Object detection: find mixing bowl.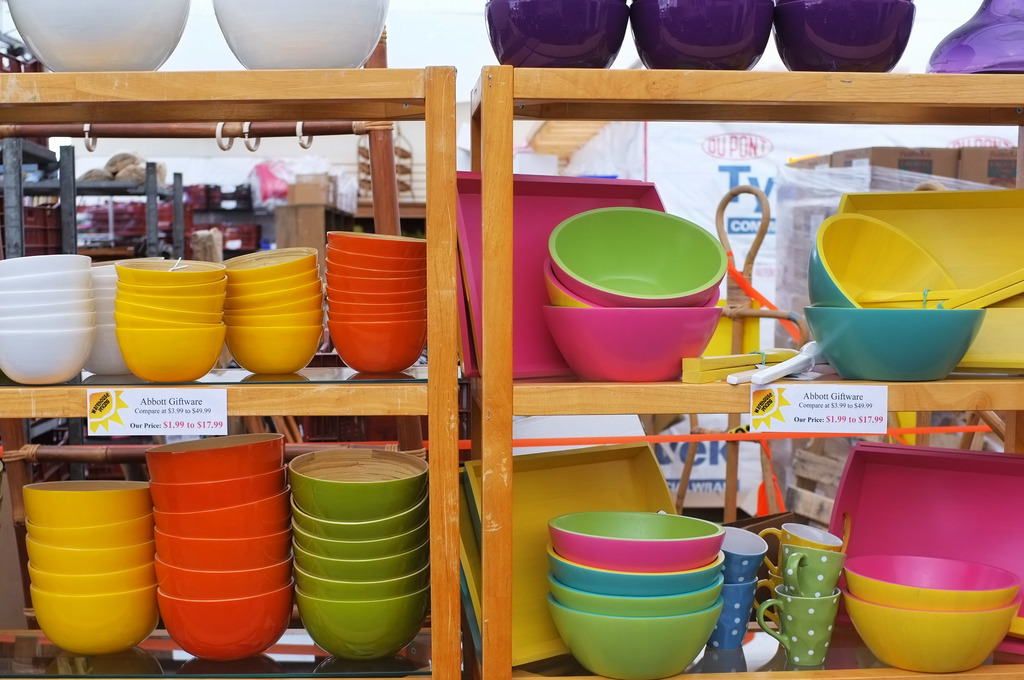
8:0:189:72.
